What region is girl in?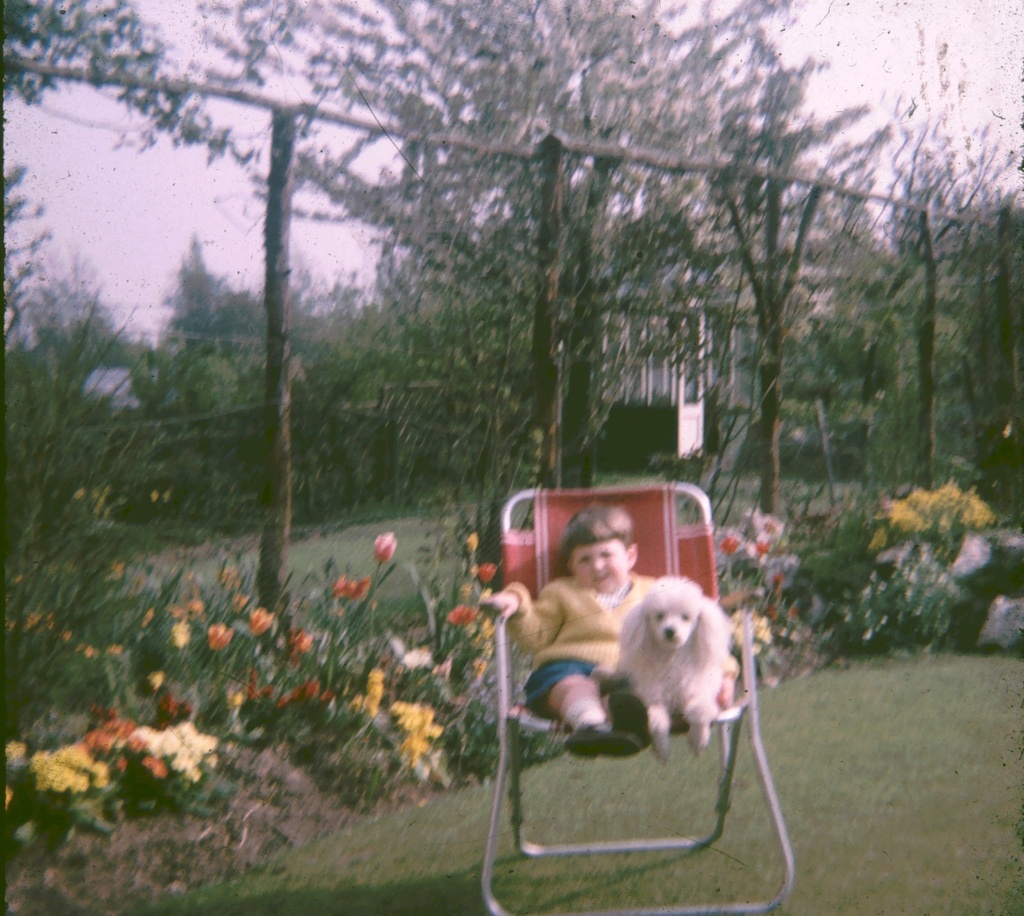
{"x1": 479, "y1": 500, "x2": 740, "y2": 759}.
